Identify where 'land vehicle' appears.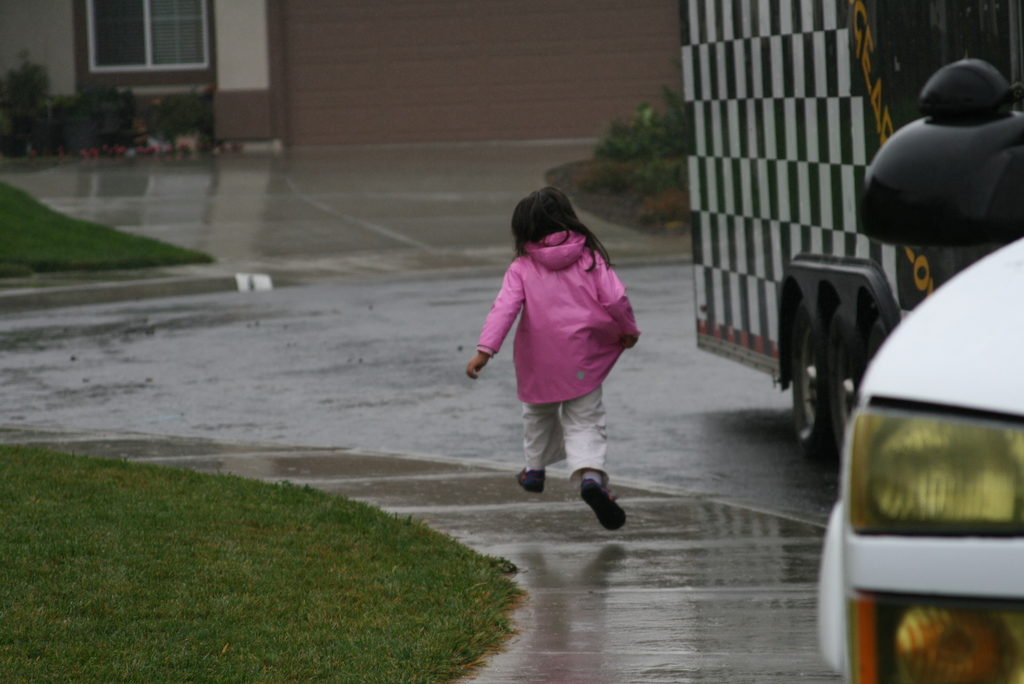
Appears at x1=678, y1=0, x2=1023, y2=473.
